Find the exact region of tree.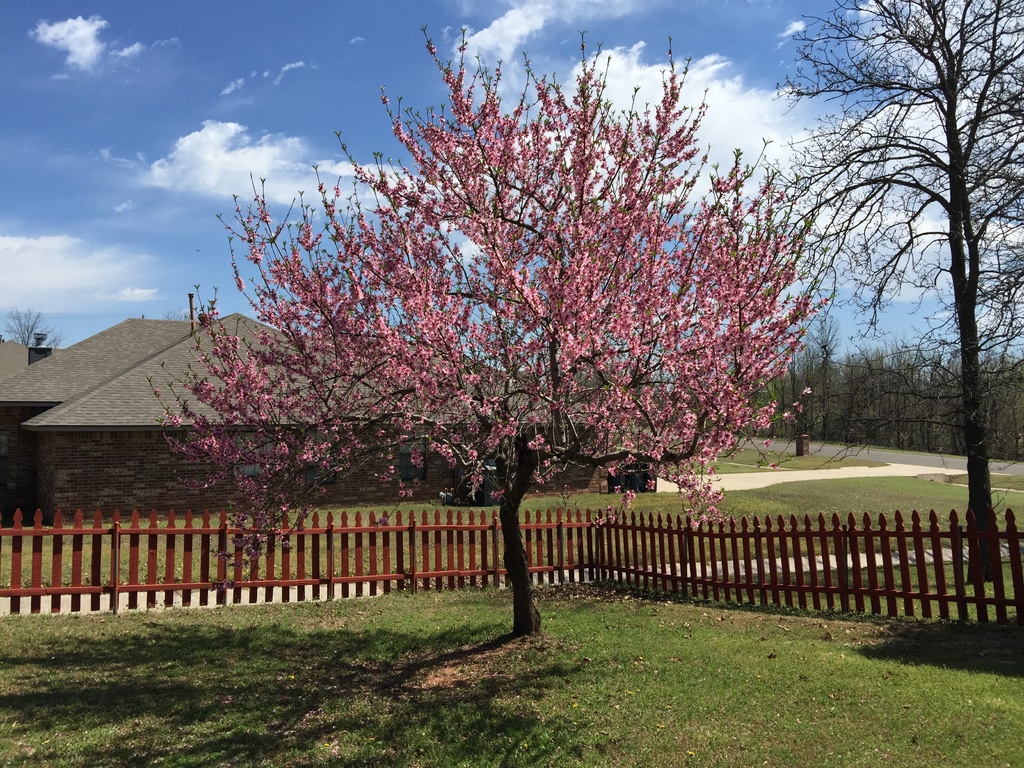
Exact region: region(0, 303, 64, 353).
